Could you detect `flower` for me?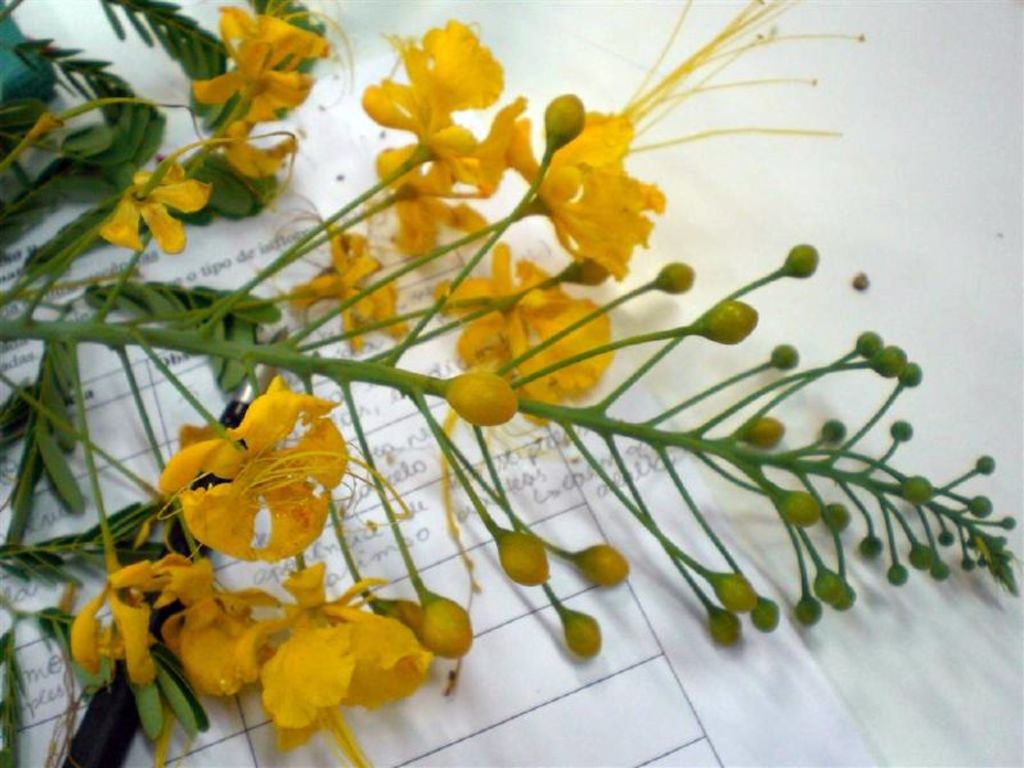
Detection result: bbox(699, 609, 782, 654).
